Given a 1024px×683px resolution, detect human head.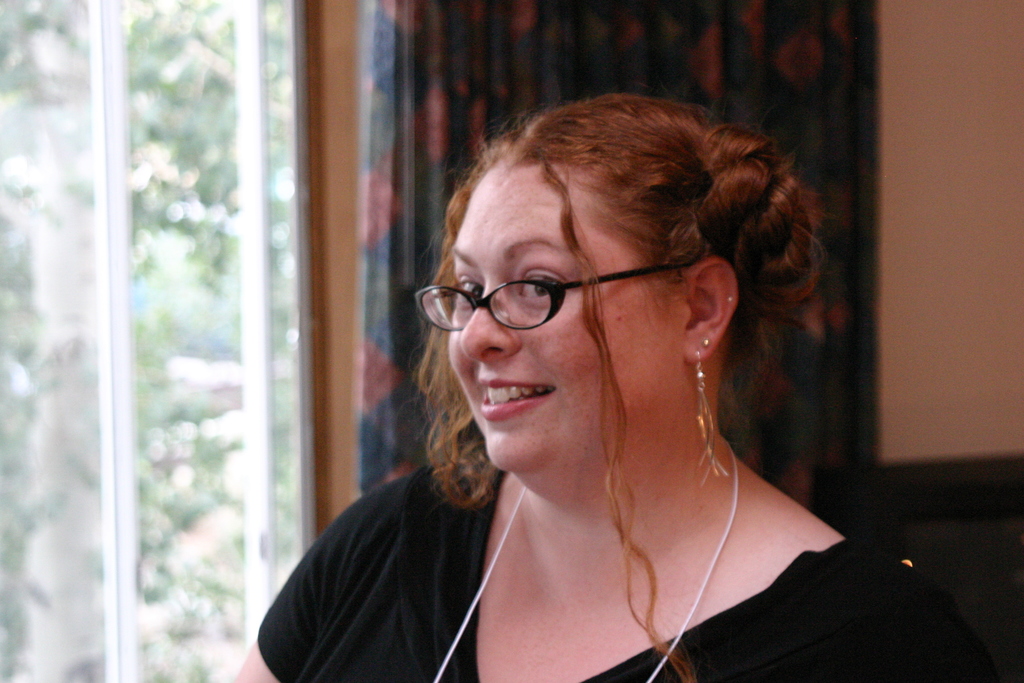
[x1=440, y1=86, x2=801, y2=441].
